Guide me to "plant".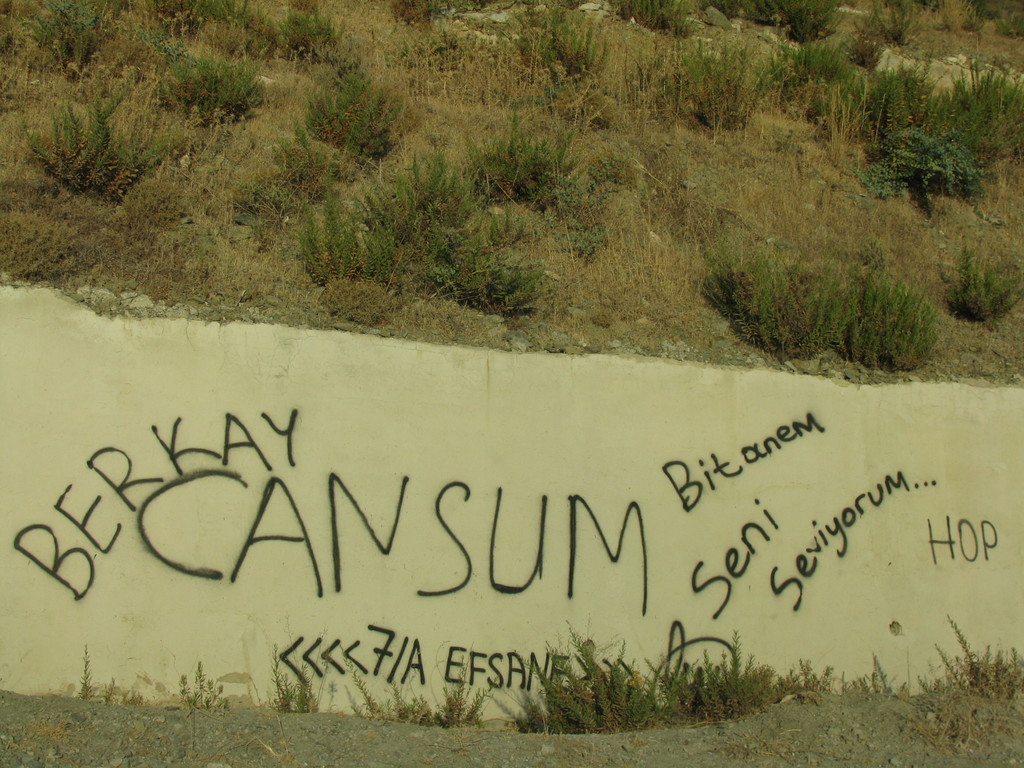
Guidance: <bbox>652, 631, 779, 721</bbox>.
